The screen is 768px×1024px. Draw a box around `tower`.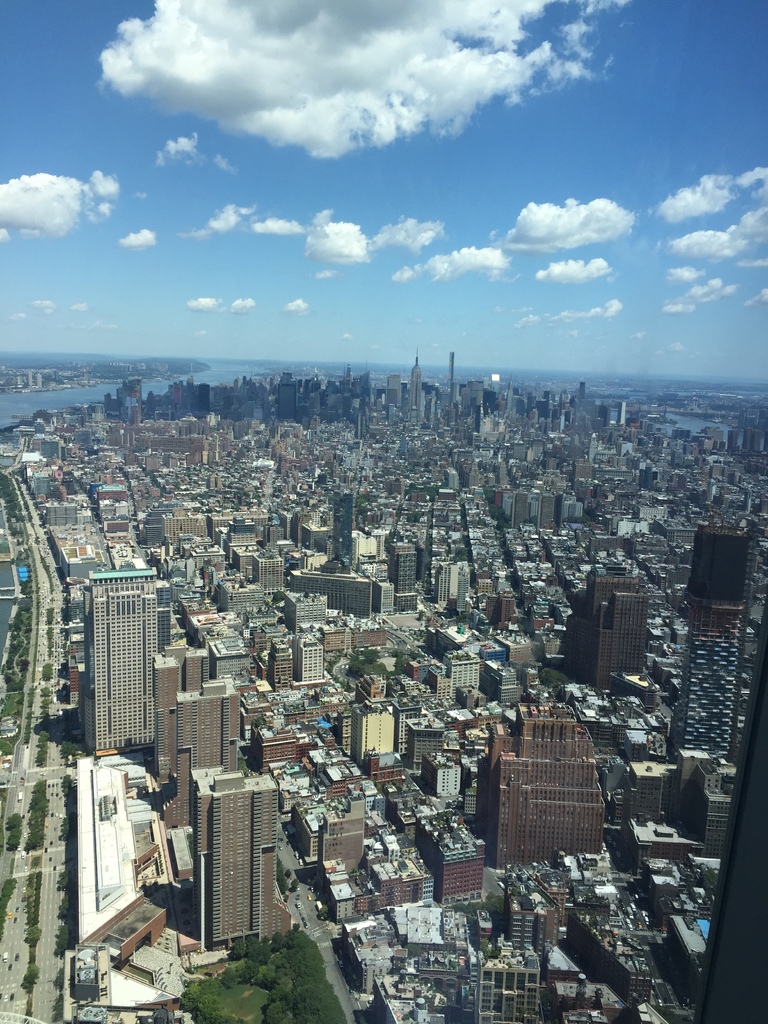
[x1=506, y1=378, x2=513, y2=409].
